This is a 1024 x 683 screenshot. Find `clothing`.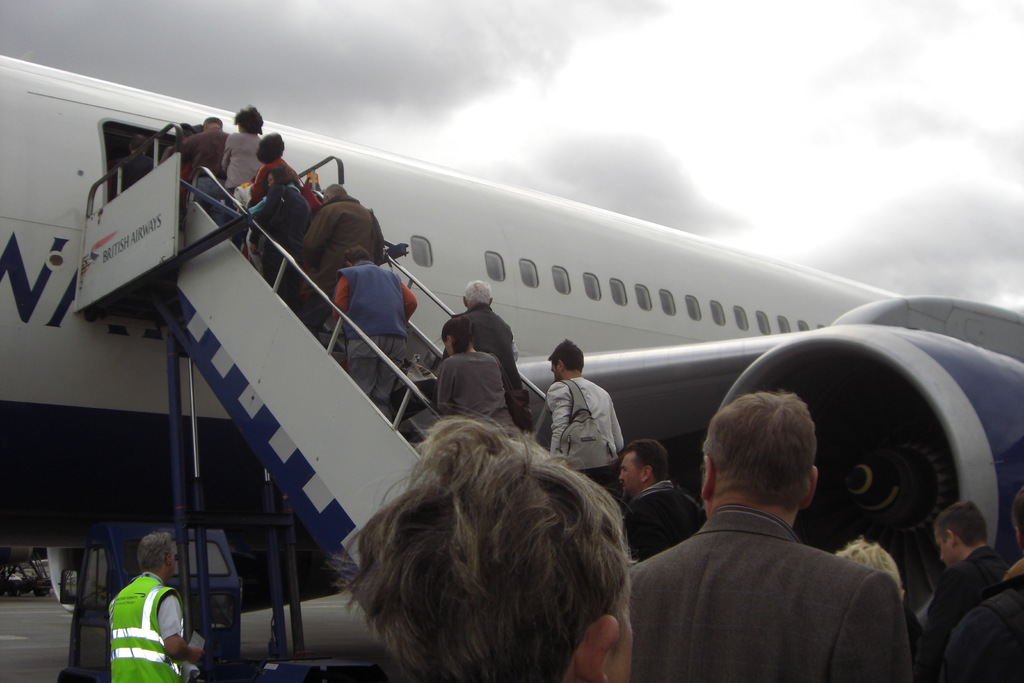
Bounding box: <bbox>621, 479, 703, 567</bbox>.
